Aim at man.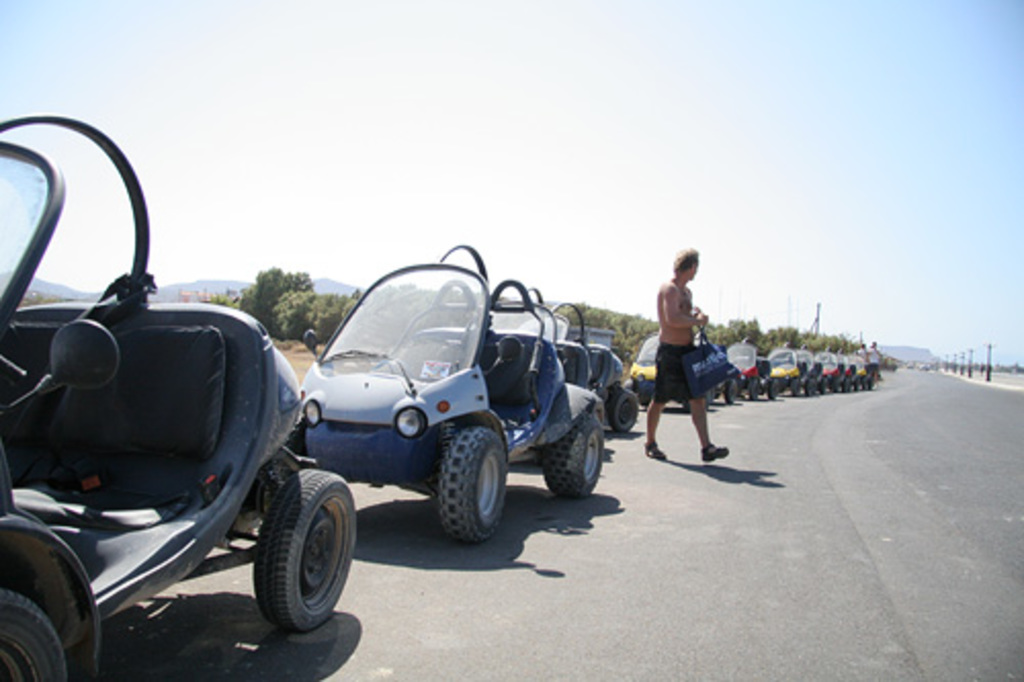
Aimed at 639 254 737 473.
